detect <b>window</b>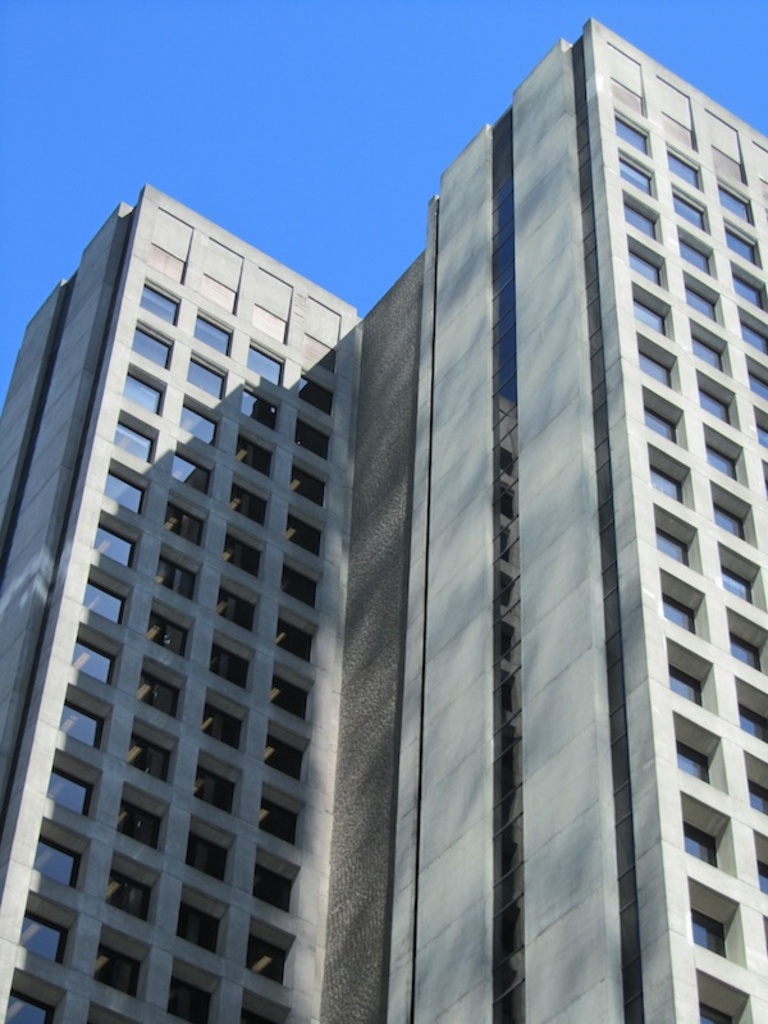
left=635, top=334, right=678, bottom=390
